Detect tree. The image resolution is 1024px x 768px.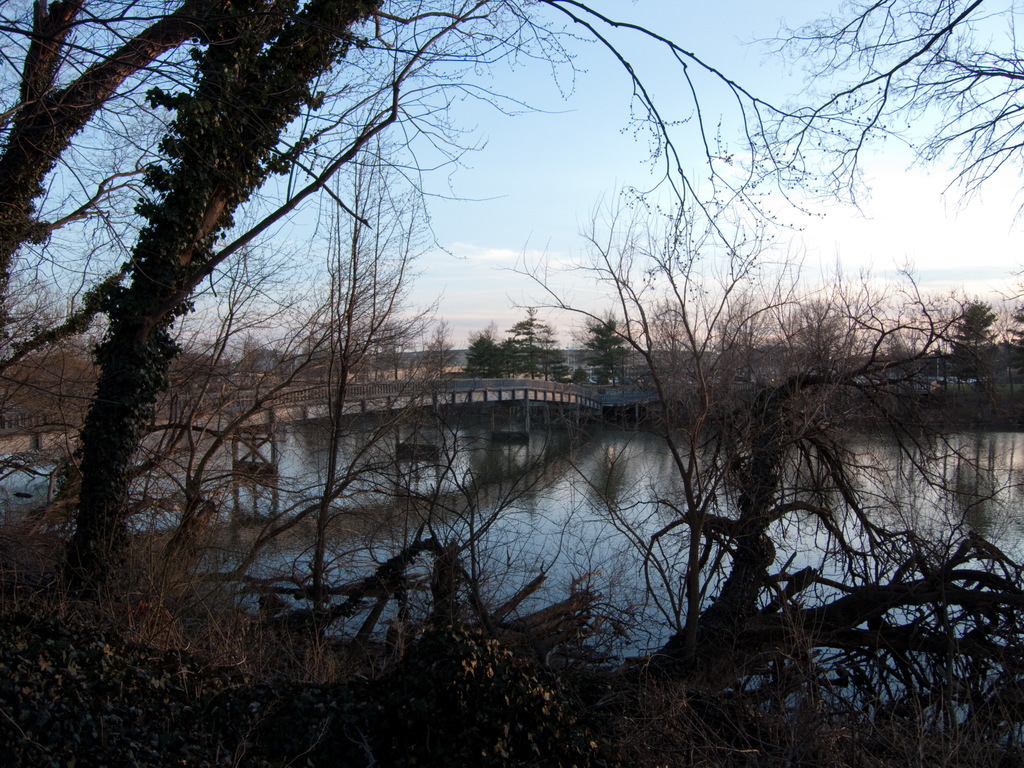
crop(508, 305, 565, 383).
